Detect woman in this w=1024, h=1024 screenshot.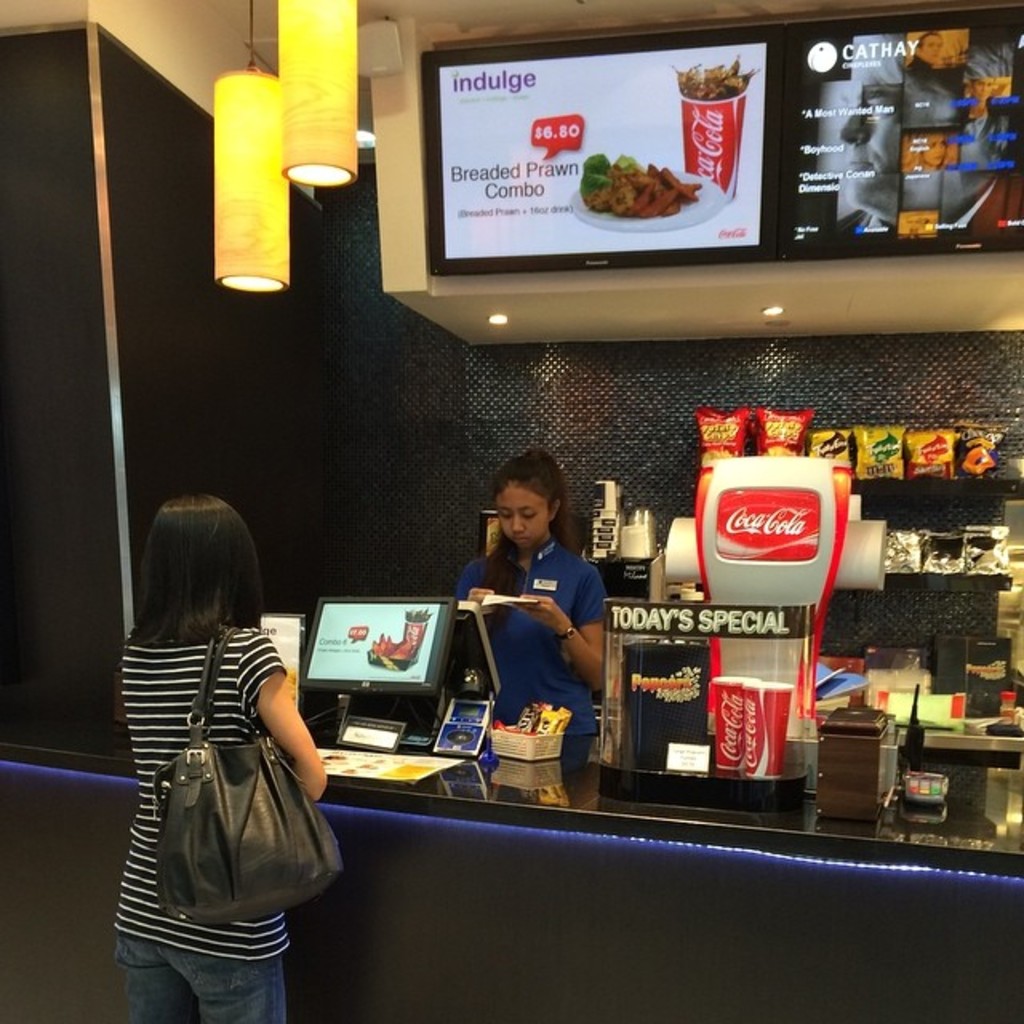
Detection: (104, 477, 346, 1011).
